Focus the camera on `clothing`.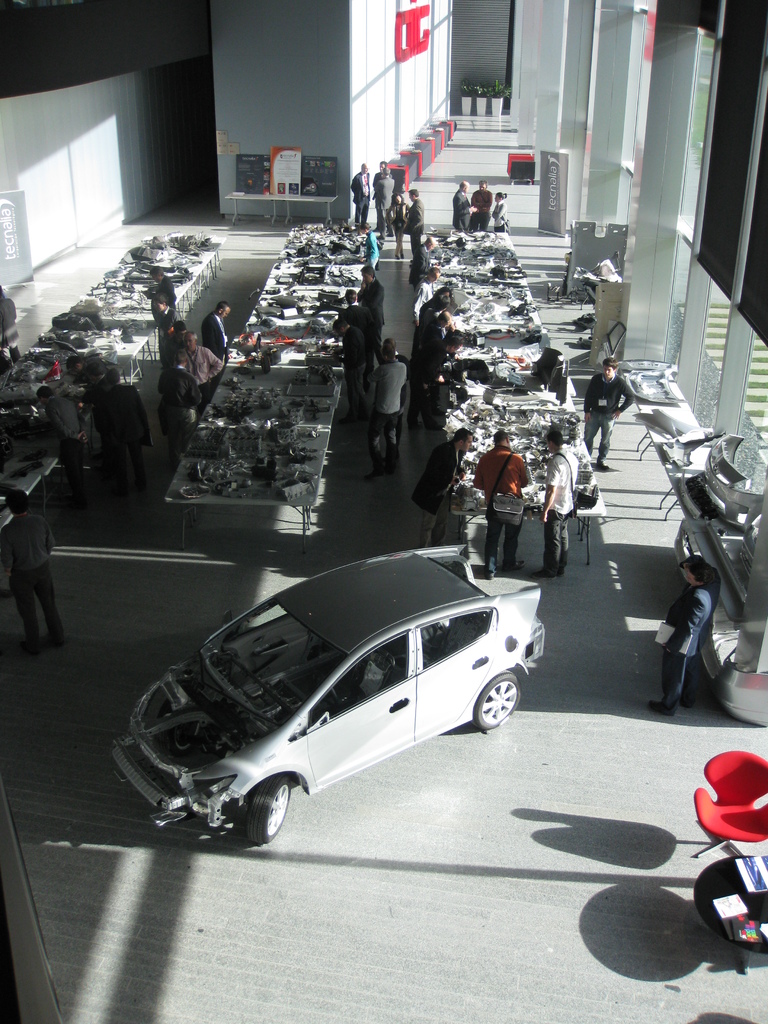
Focus region: locate(200, 312, 224, 364).
